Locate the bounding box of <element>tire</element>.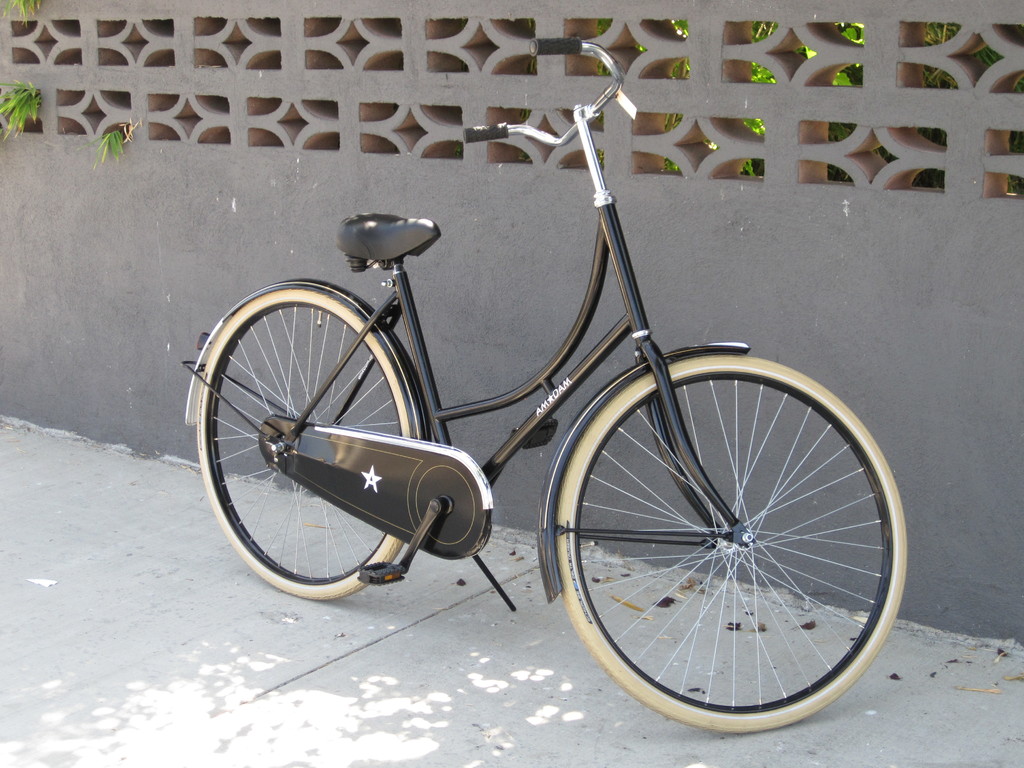
Bounding box: bbox(545, 338, 892, 730).
